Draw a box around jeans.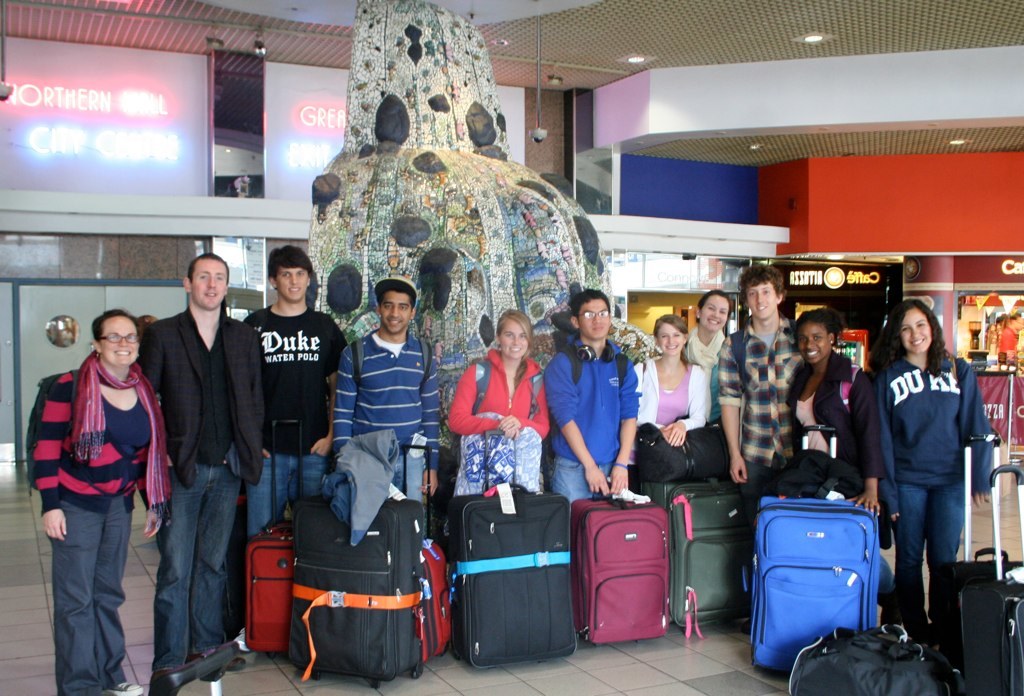
bbox=[388, 444, 425, 505].
